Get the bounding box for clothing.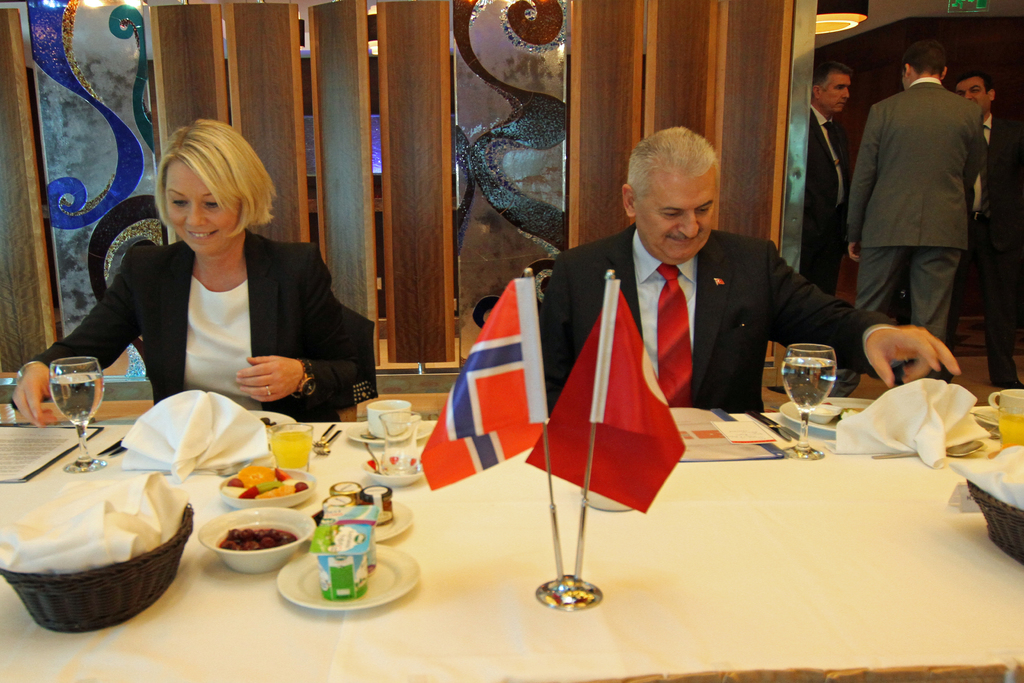
[531, 219, 897, 408].
